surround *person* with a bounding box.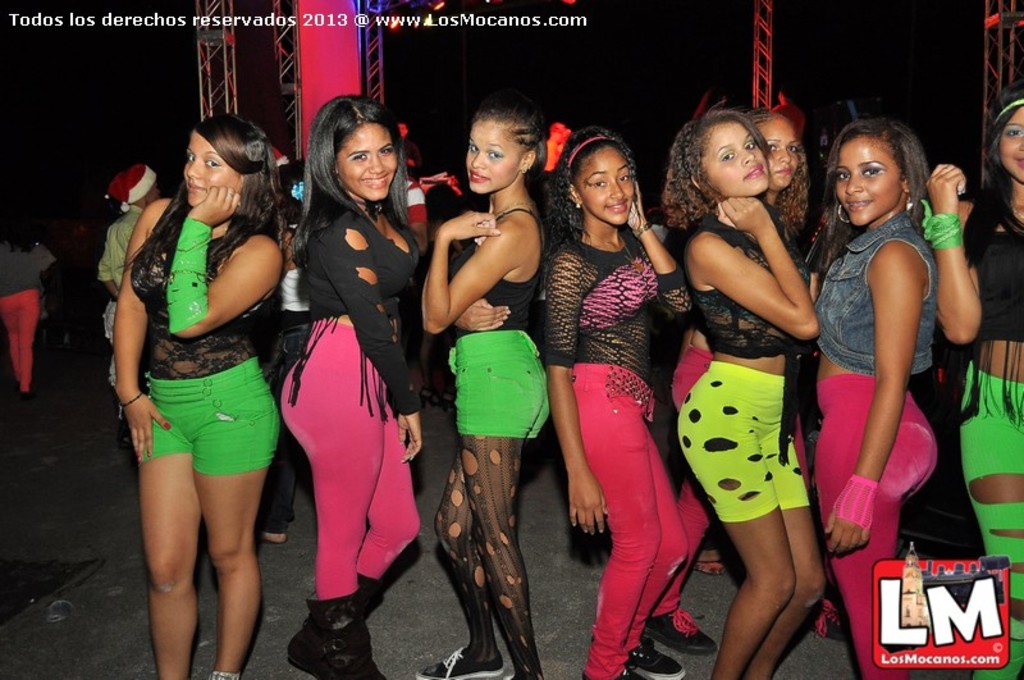
925:88:1023:679.
